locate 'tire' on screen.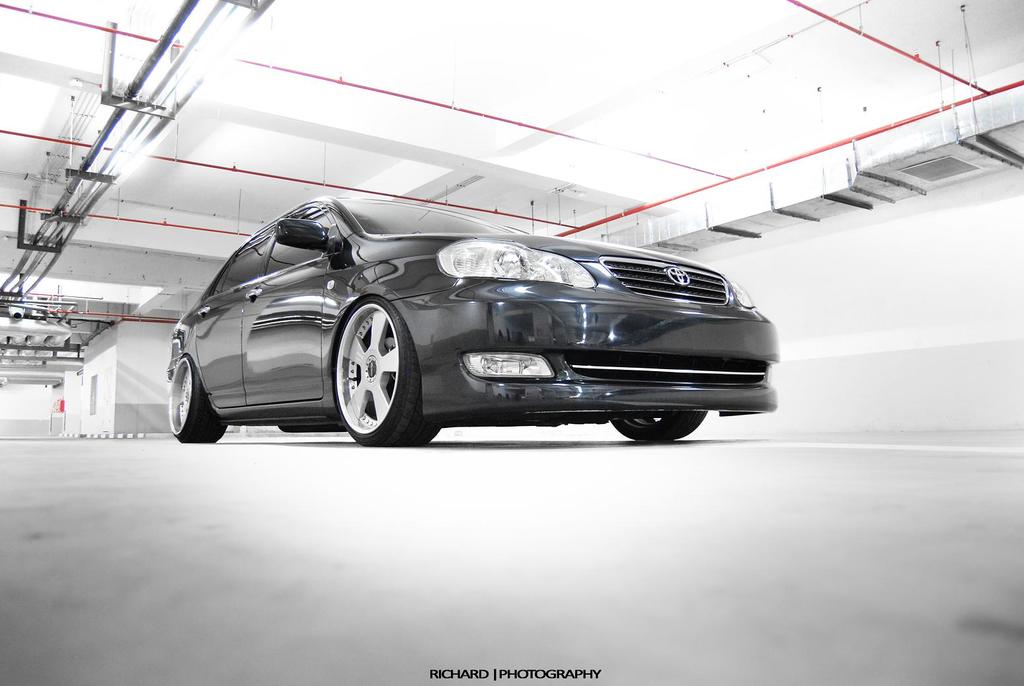
On screen at (left=166, top=352, right=234, bottom=447).
